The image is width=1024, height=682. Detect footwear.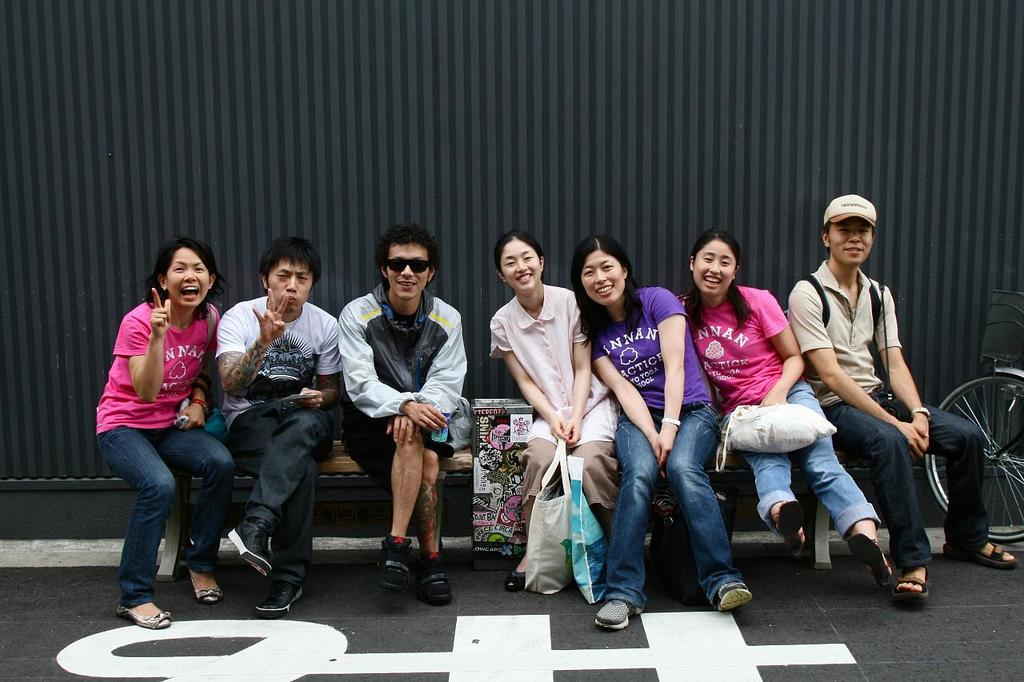
Detection: pyautogui.locateOnScreen(503, 564, 541, 594).
